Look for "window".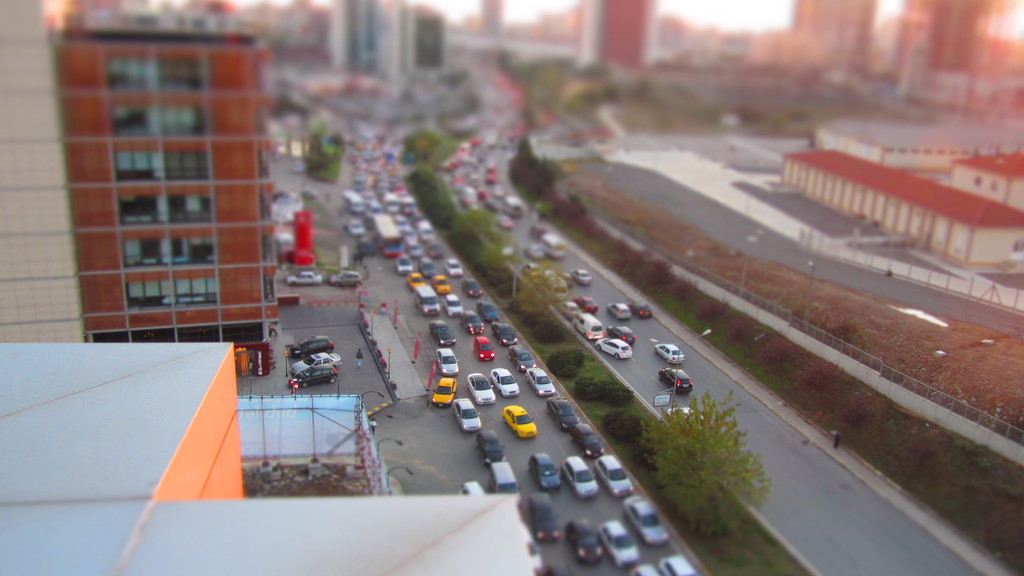
Found: select_region(166, 104, 207, 141).
